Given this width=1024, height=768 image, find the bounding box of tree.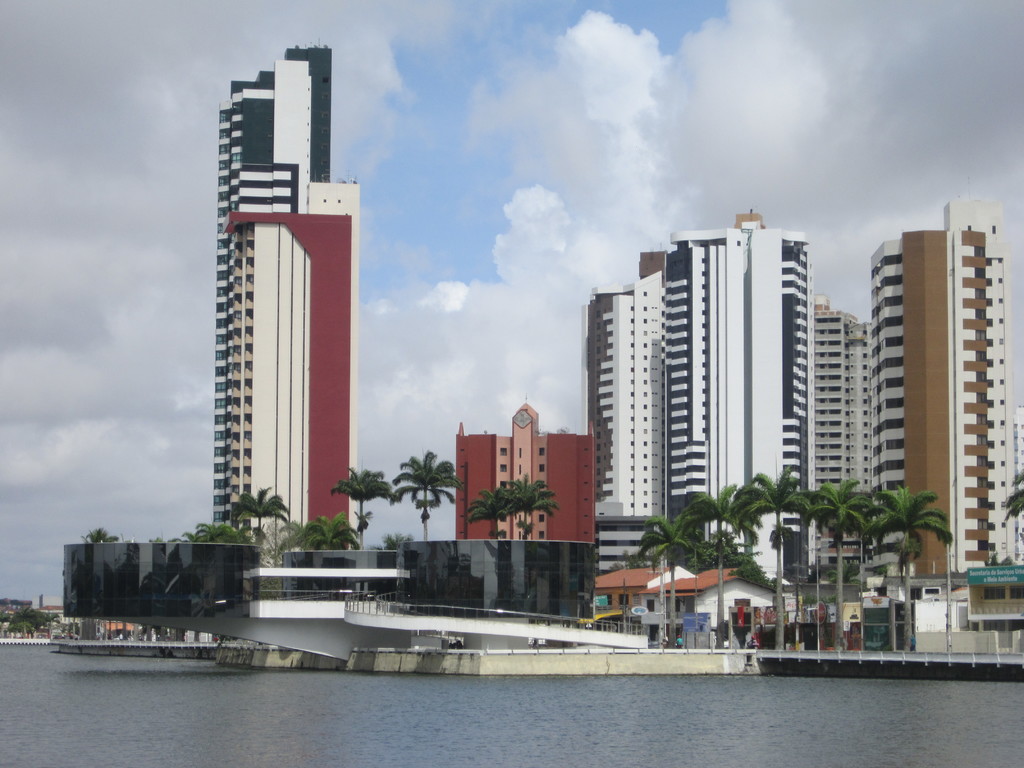
253:521:313:599.
